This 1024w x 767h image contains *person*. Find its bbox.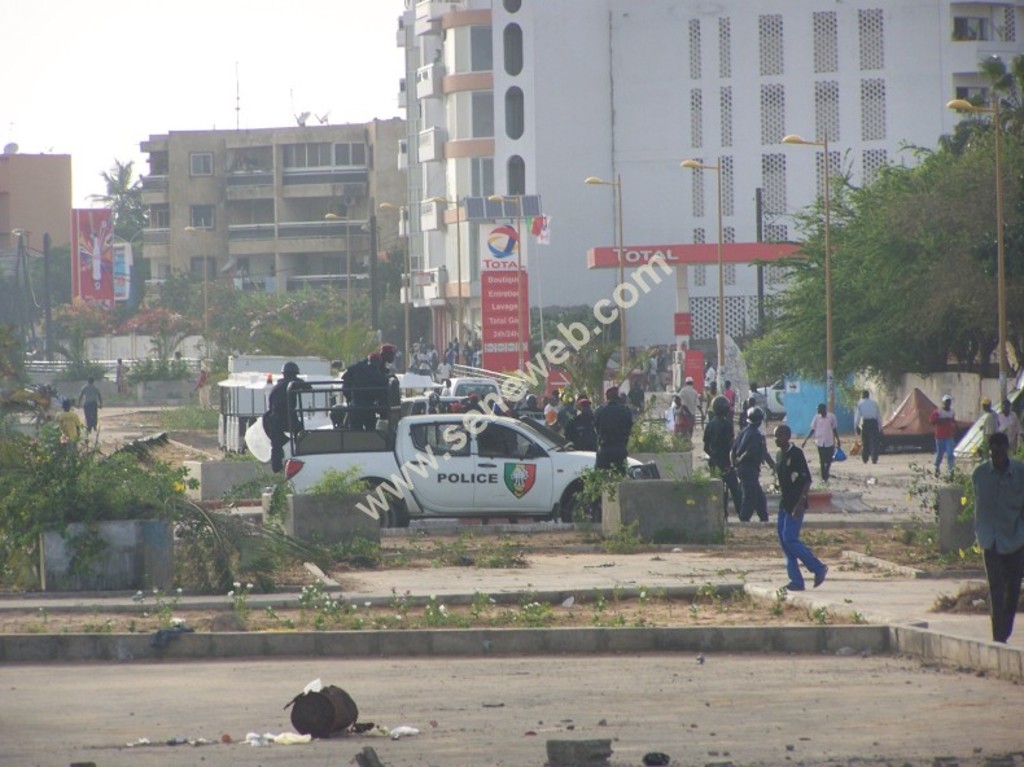
x1=809, y1=402, x2=841, y2=479.
